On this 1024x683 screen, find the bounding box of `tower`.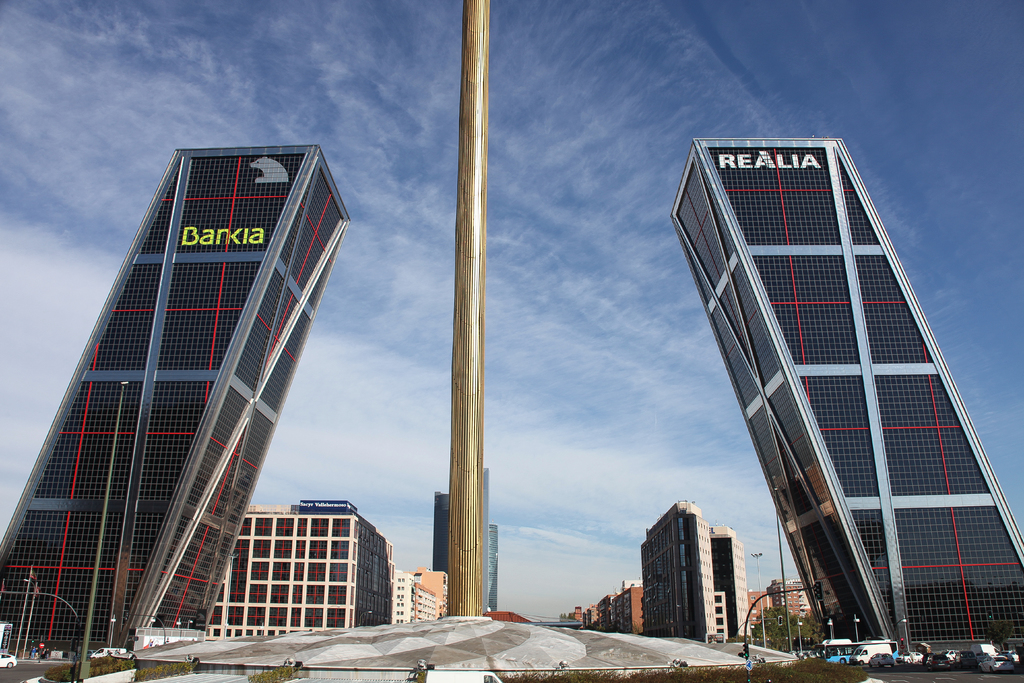
Bounding box: bbox=[424, 457, 496, 611].
